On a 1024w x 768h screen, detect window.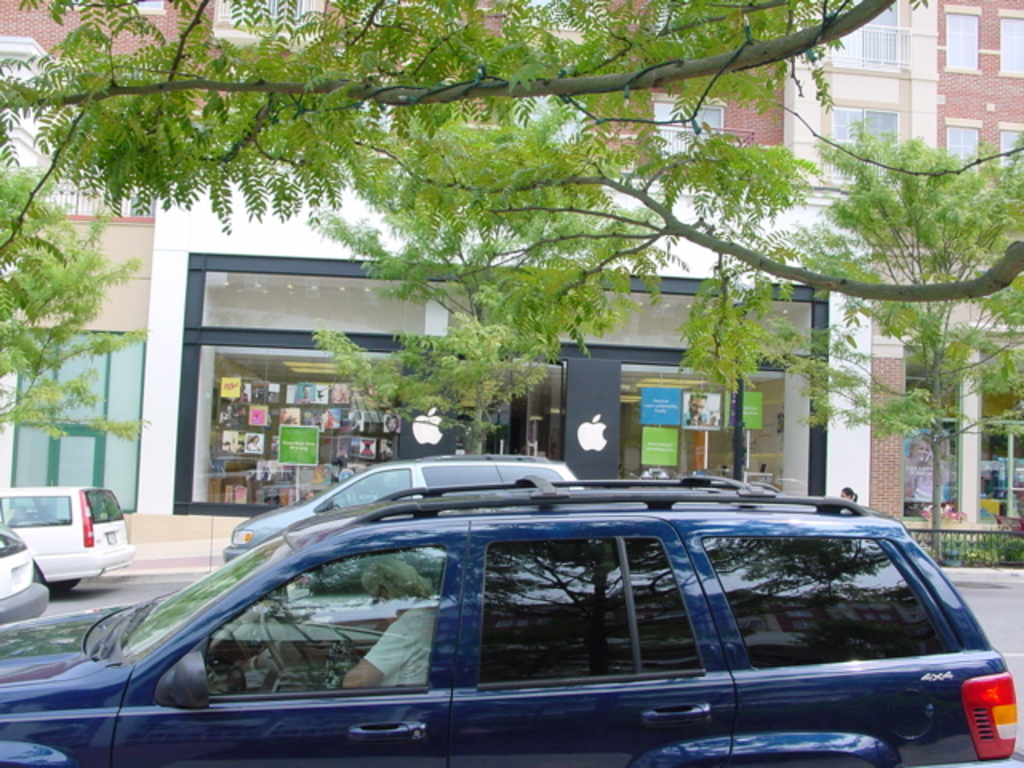
region(1005, 122, 1022, 171).
